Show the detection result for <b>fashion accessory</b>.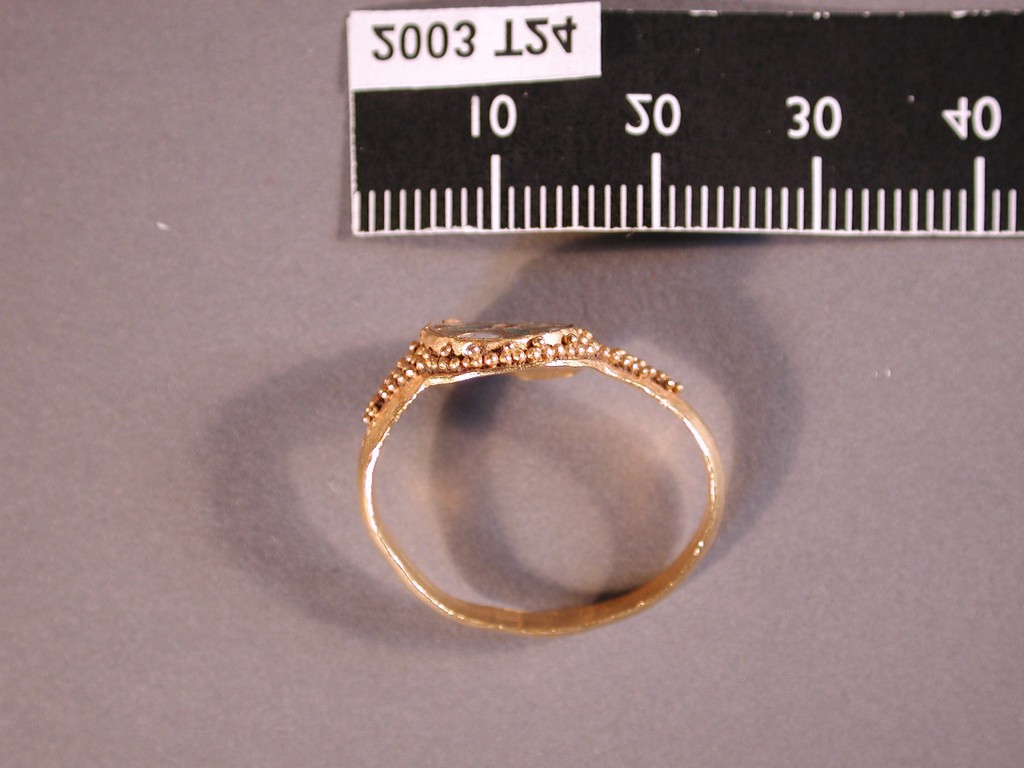
[left=355, top=316, right=730, bottom=641].
